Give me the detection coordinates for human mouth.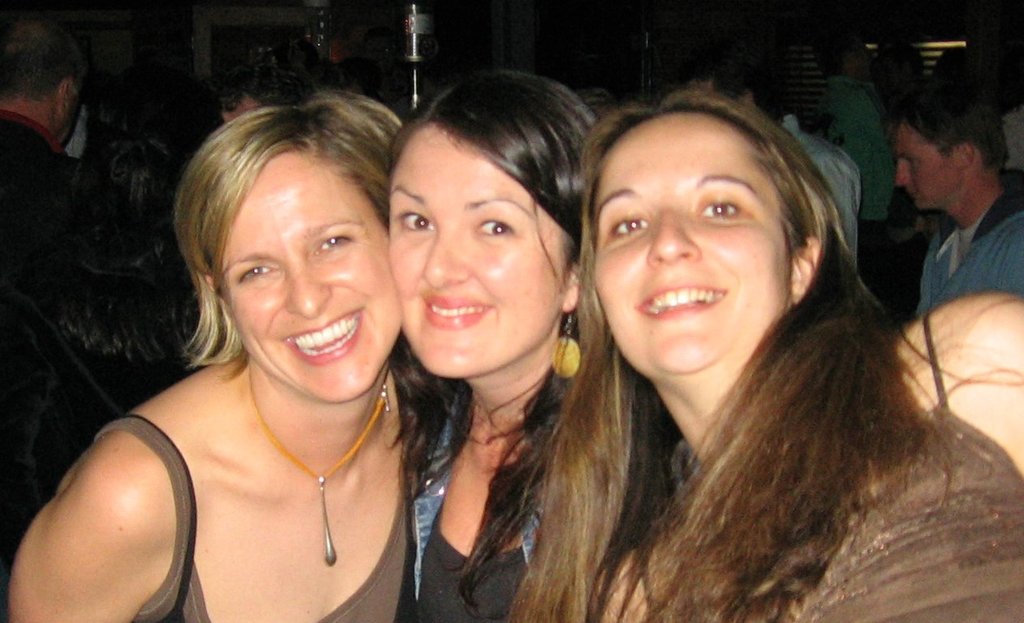
select_region(639, 285, 727, 321).
